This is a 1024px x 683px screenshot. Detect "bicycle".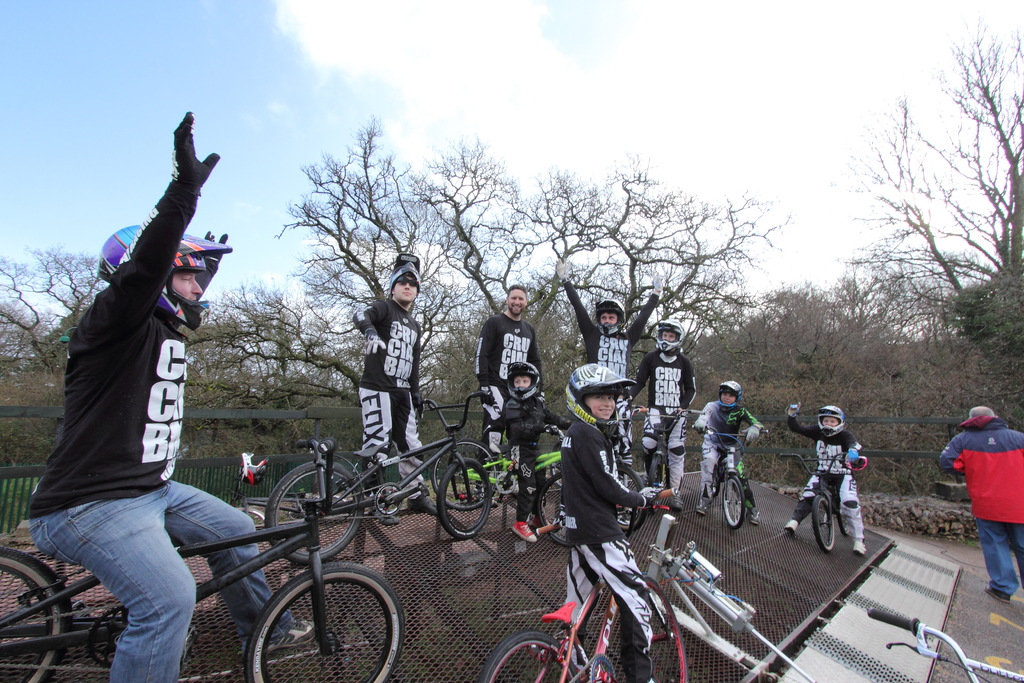
(495, 509, 703, 682).
